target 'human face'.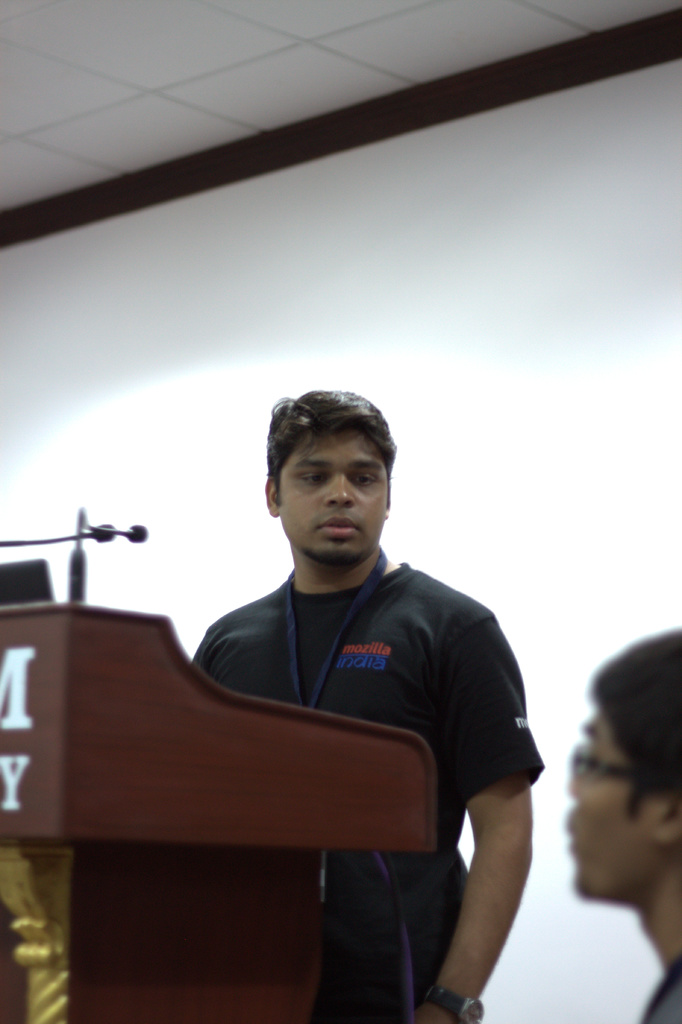
Target region: rect(563, 710, 658, 899).
